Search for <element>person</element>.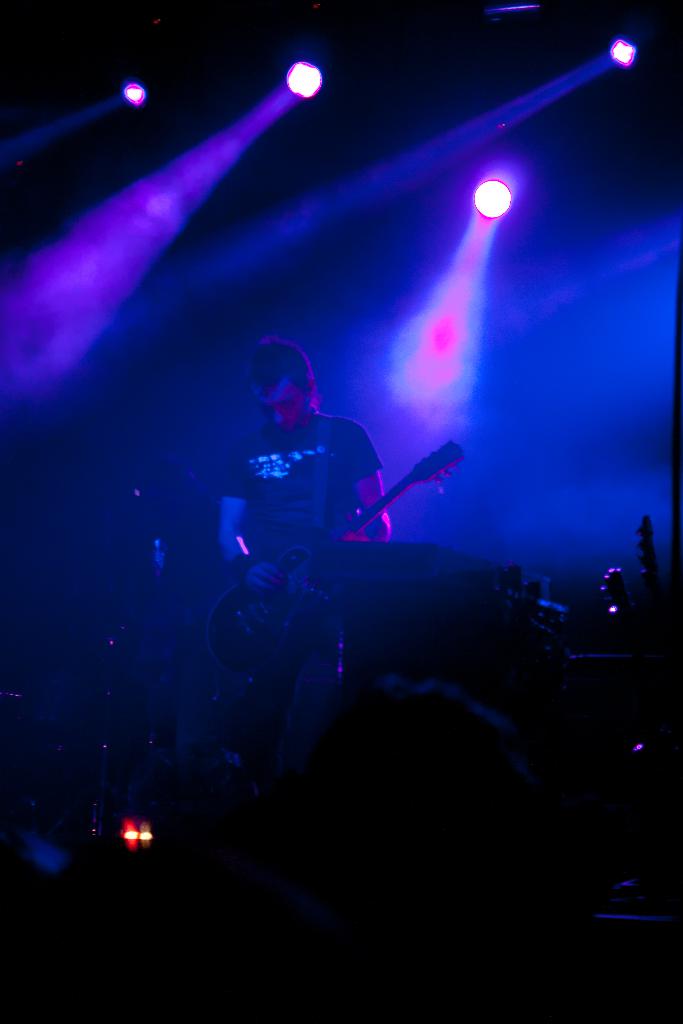
Found at crop(218, 319, 429, 761).
